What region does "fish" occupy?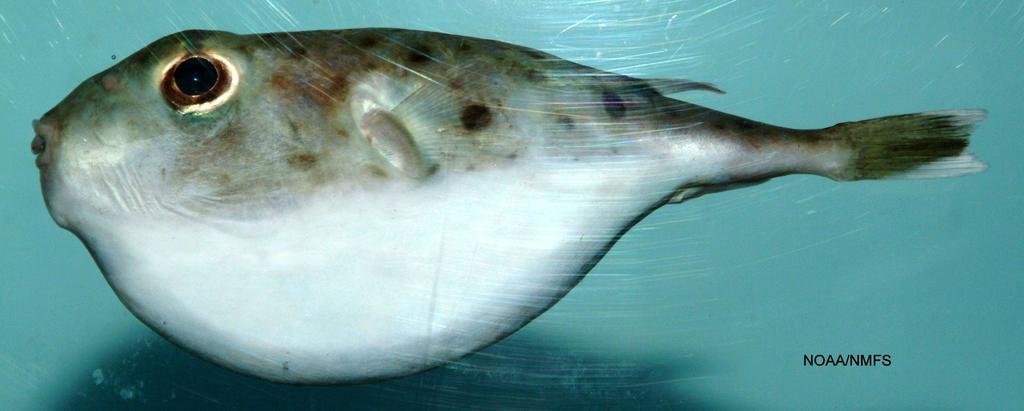
{"x1": 34, "y1": 22, "x2": 989, "y2": 389}.
